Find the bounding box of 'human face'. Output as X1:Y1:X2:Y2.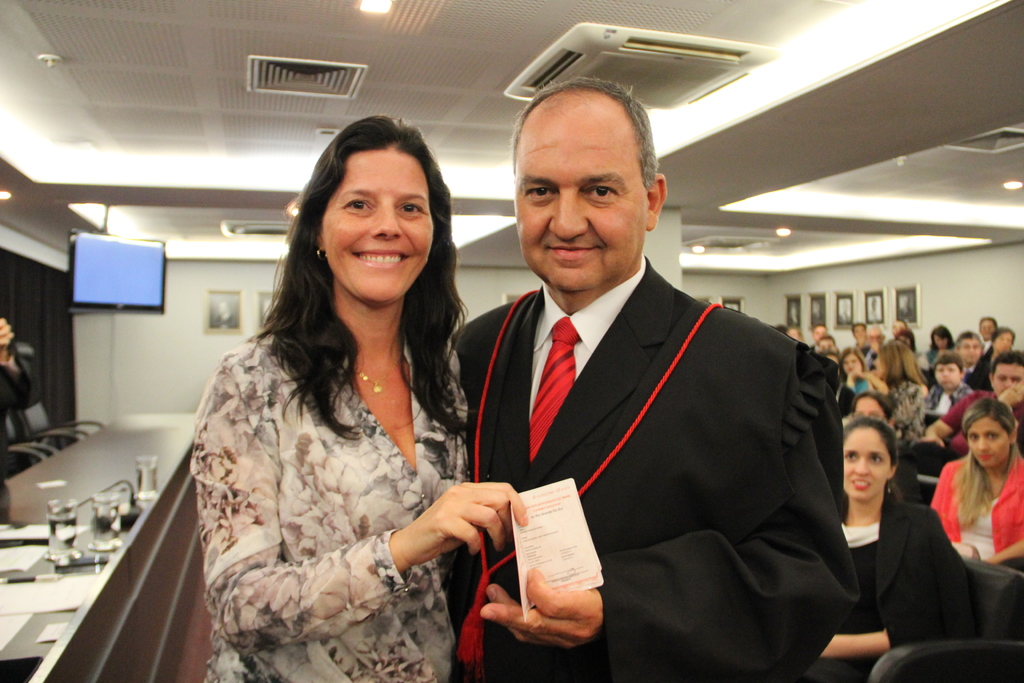
842:345:869:378.
